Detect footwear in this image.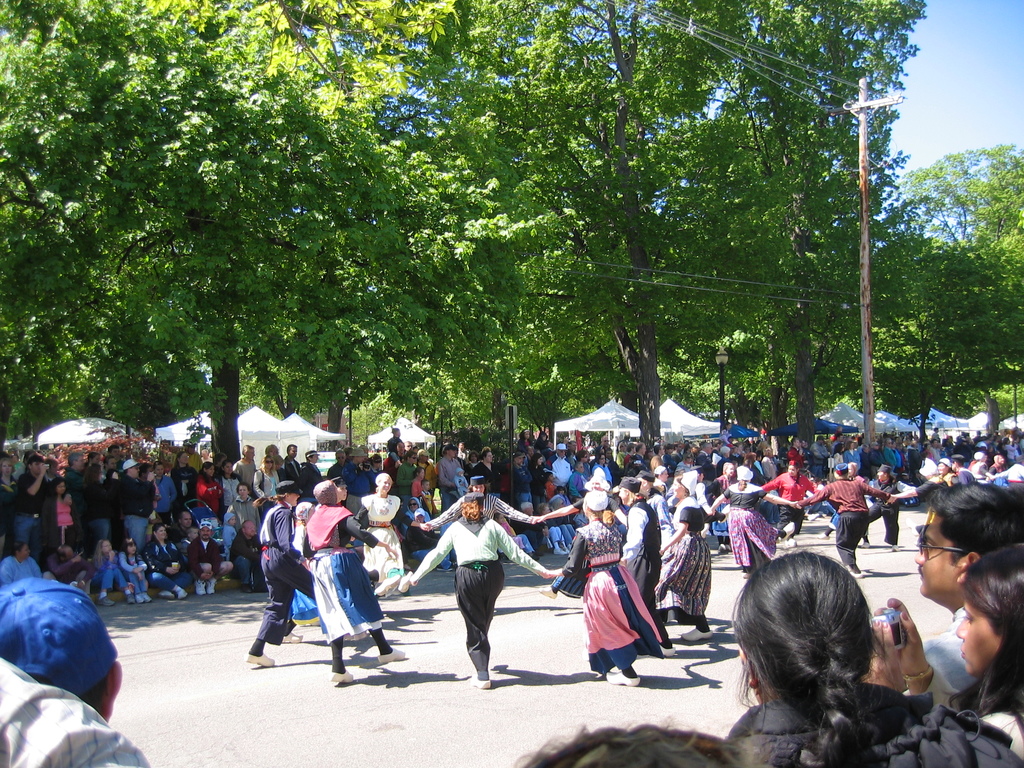
Detection: bbox(278, 636, 307, 644).
